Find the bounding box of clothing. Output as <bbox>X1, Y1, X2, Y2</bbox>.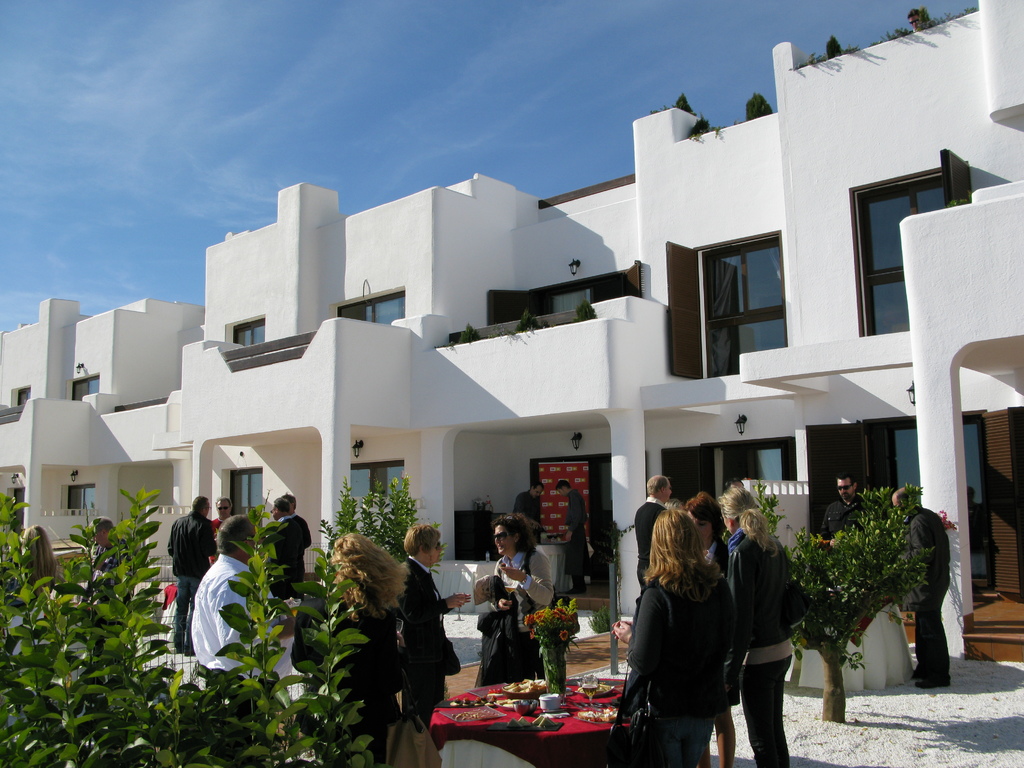
<bbox>632, 496, 666, 632</bbox>.
